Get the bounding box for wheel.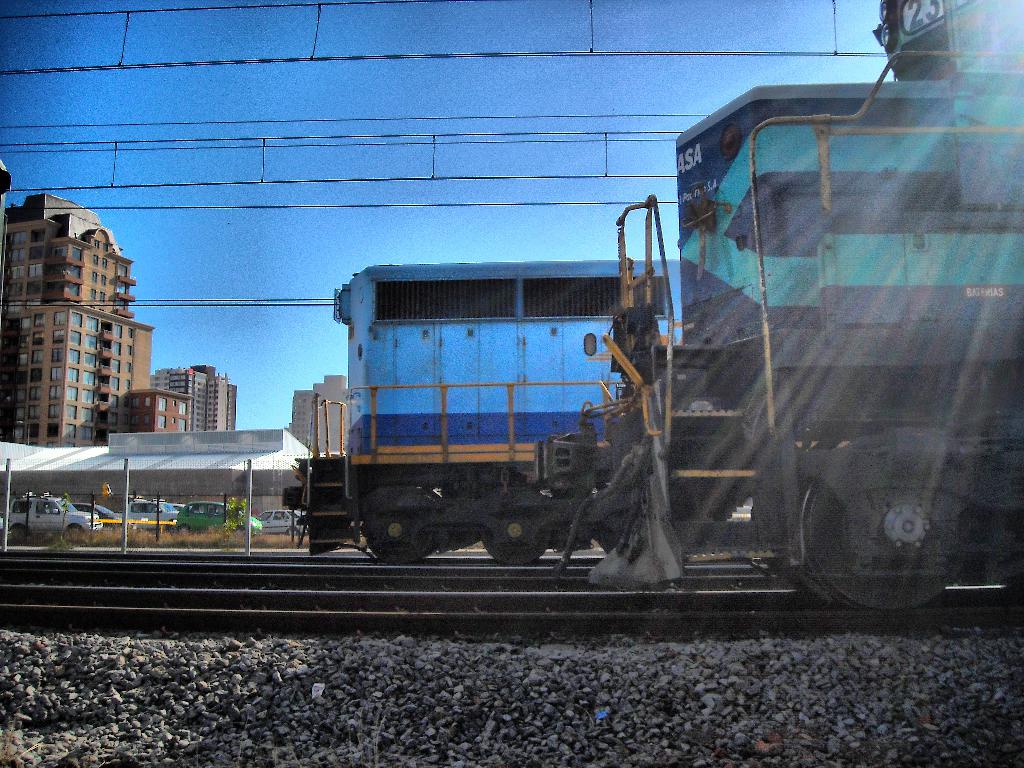
8 525 28 536.
